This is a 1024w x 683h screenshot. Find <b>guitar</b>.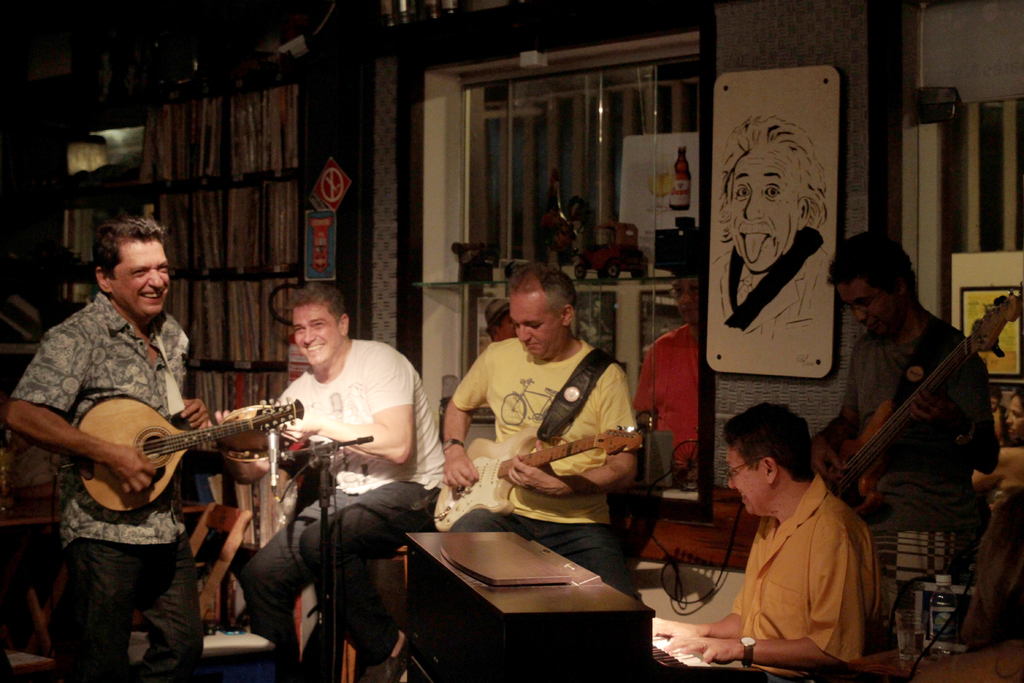
Bounding box: {"left": 429, "top": 431, "right": 641, "bottom": 536}.
